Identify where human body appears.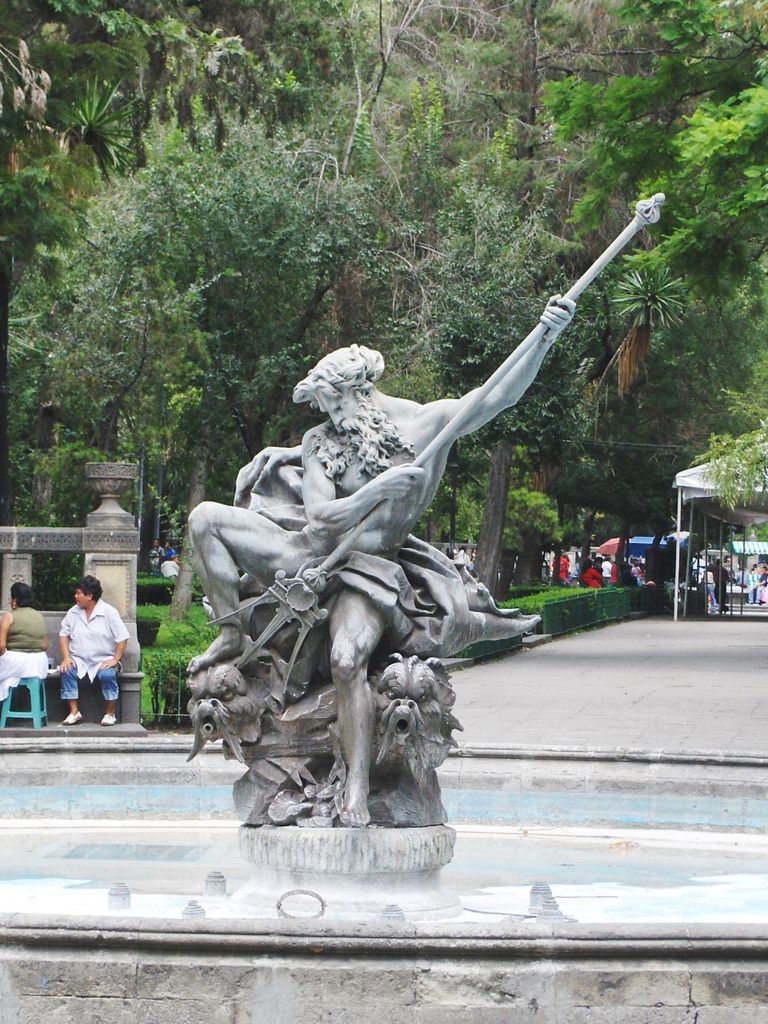
Appears at {"x1": 762, "y1": 576, "x2": 767, "y2": 599}.
